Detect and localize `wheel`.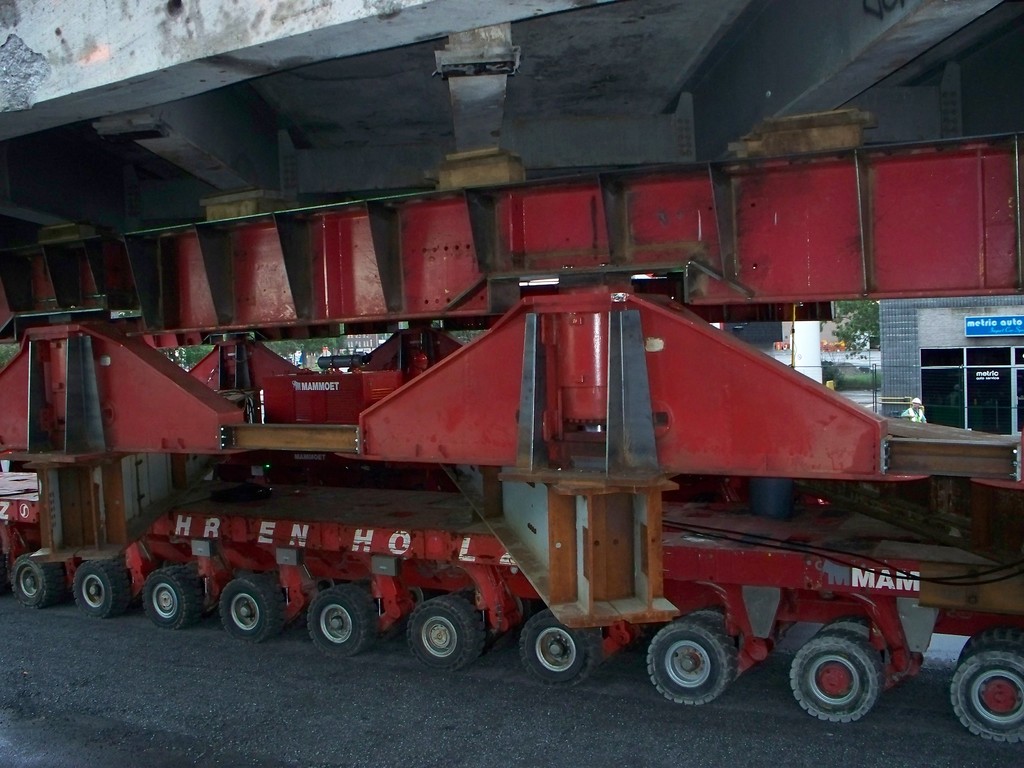
Localized at l=692, t=607, r=739, b=639.
